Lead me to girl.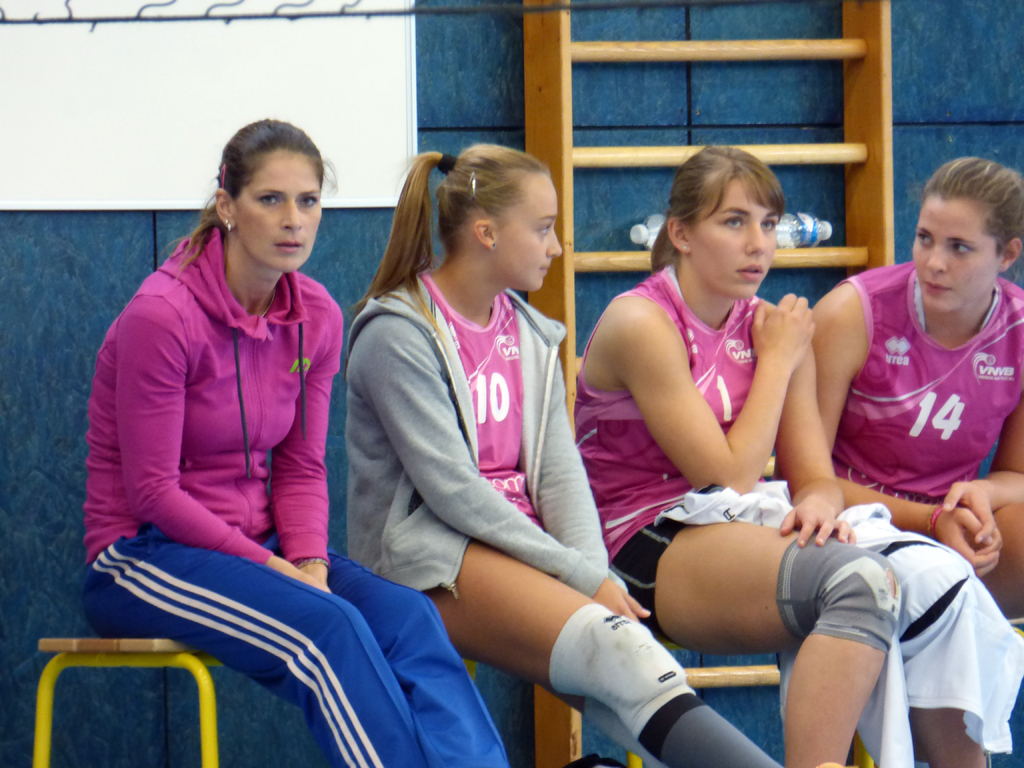
Lead to [772,155,1023,765].
